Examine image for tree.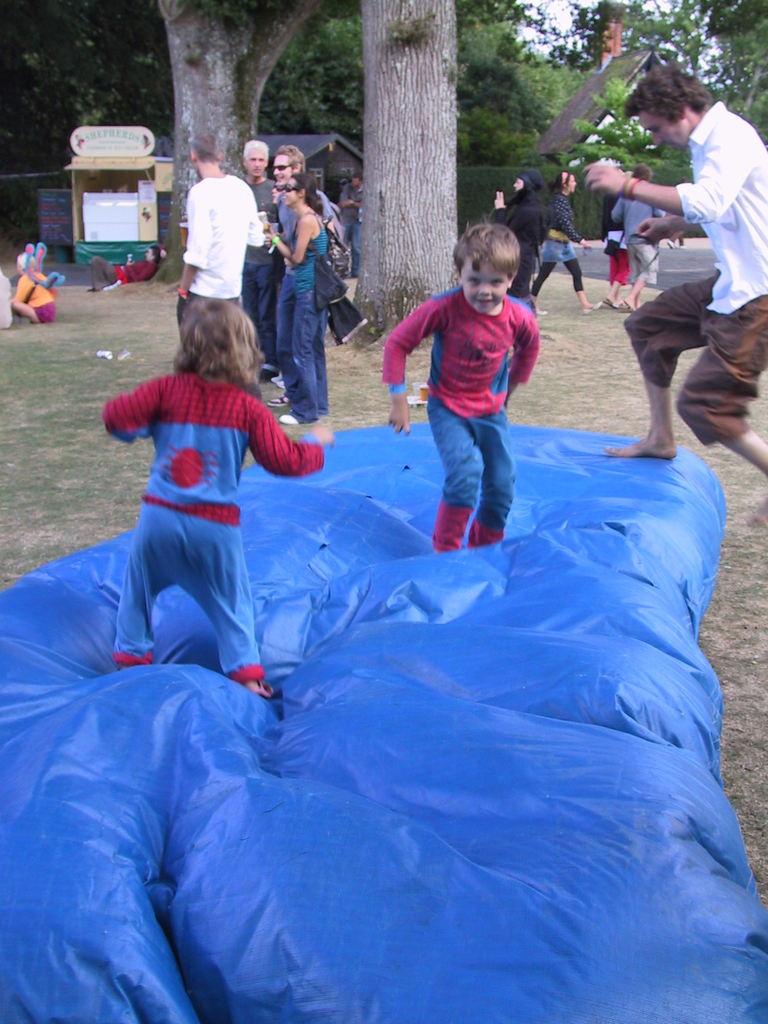
Examination result: 328, 0, 476, 349.
